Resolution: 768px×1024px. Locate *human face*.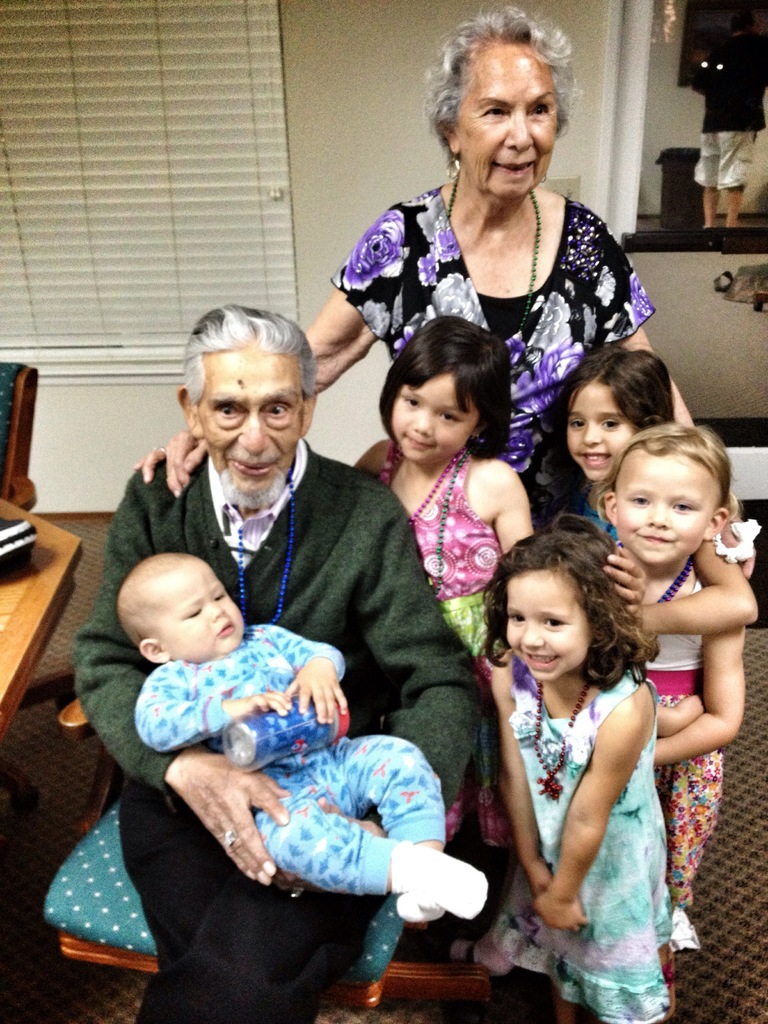
bbox=(392, 376, 478, 464).
